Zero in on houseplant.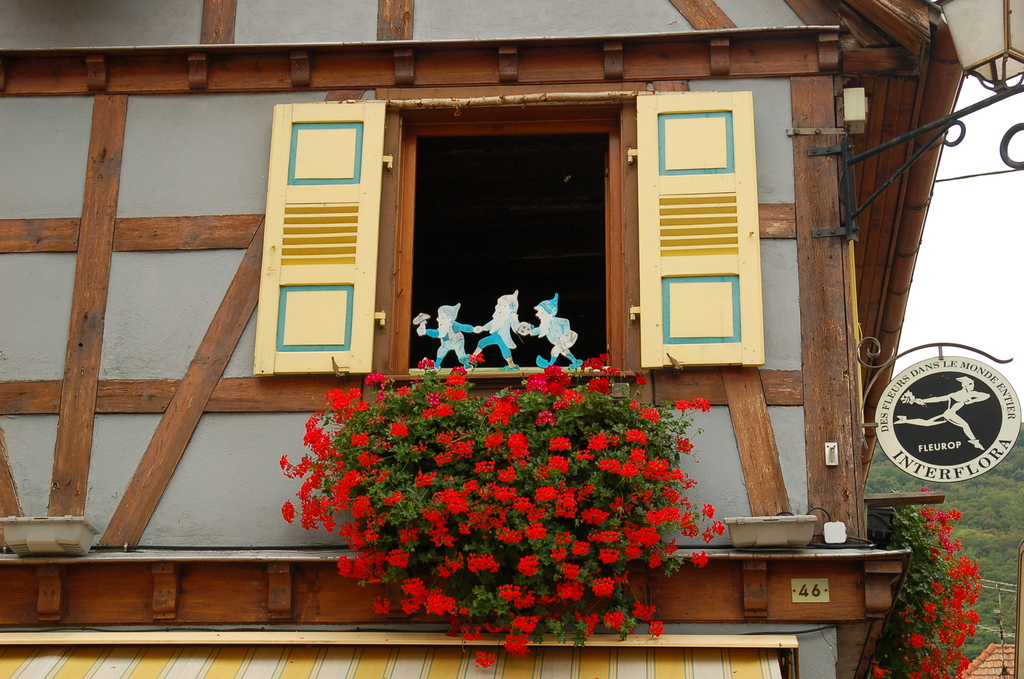
Zeroed in: 859, 500, 975, 678.
